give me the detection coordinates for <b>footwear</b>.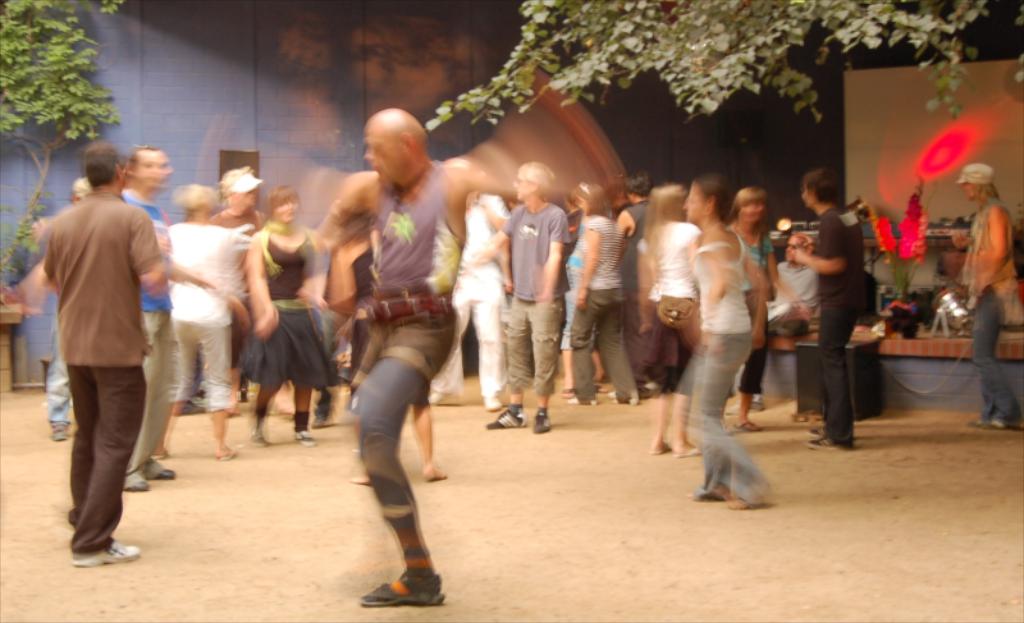
x1=641, y1=385, x2=657, y2=399.
